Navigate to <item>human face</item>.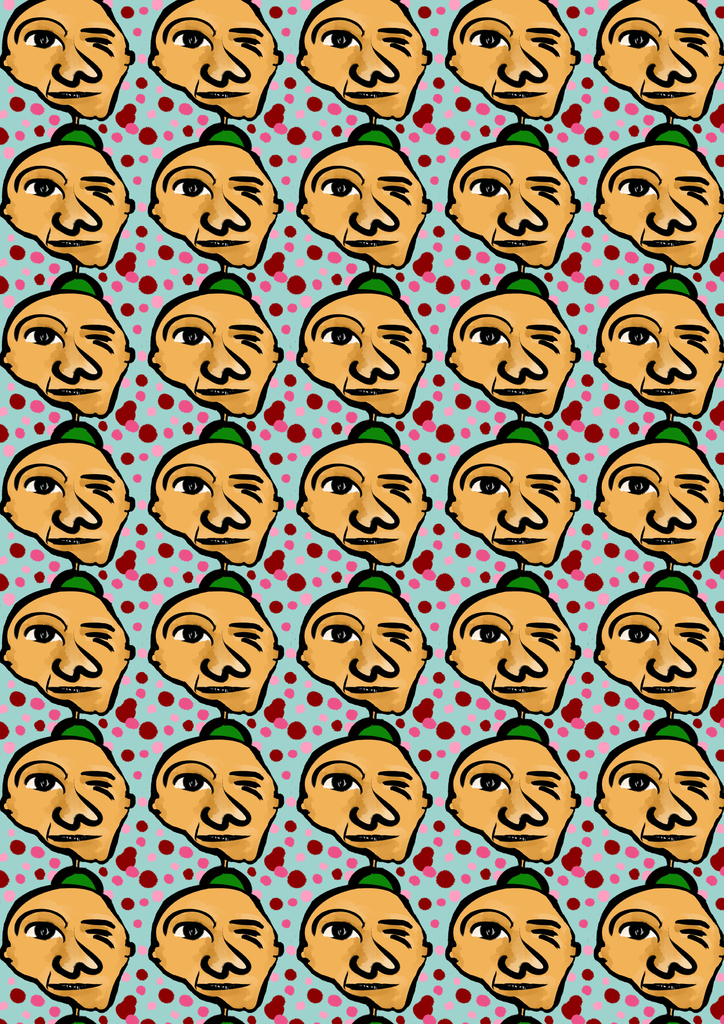
Navigation target: select_region(138, 116, 285, 281).
